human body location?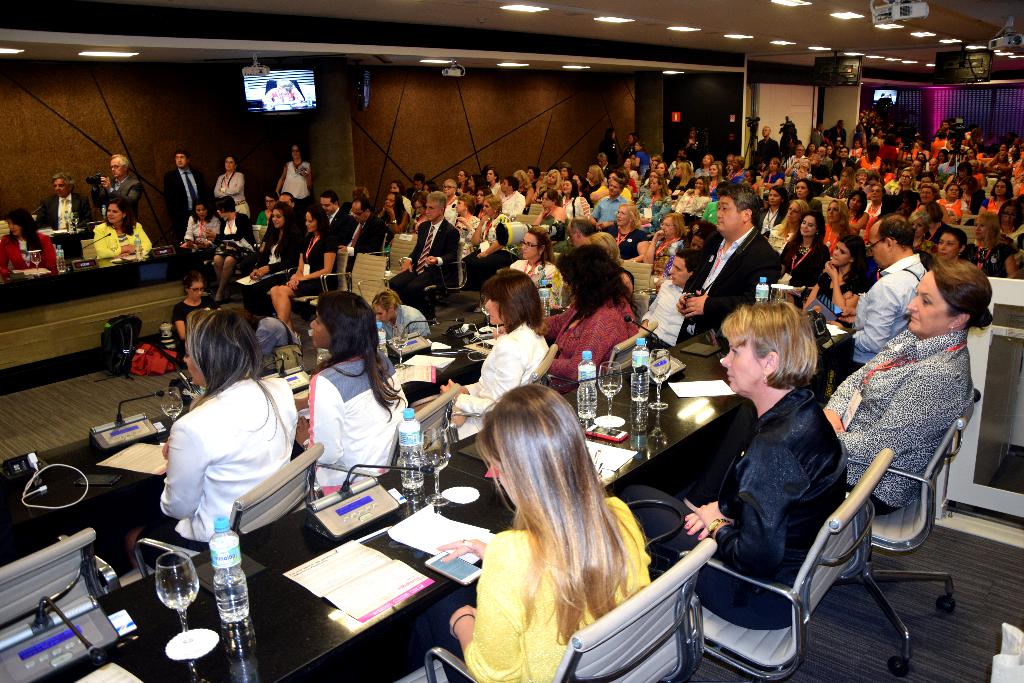
select_region(42, 191, 89, 241)
